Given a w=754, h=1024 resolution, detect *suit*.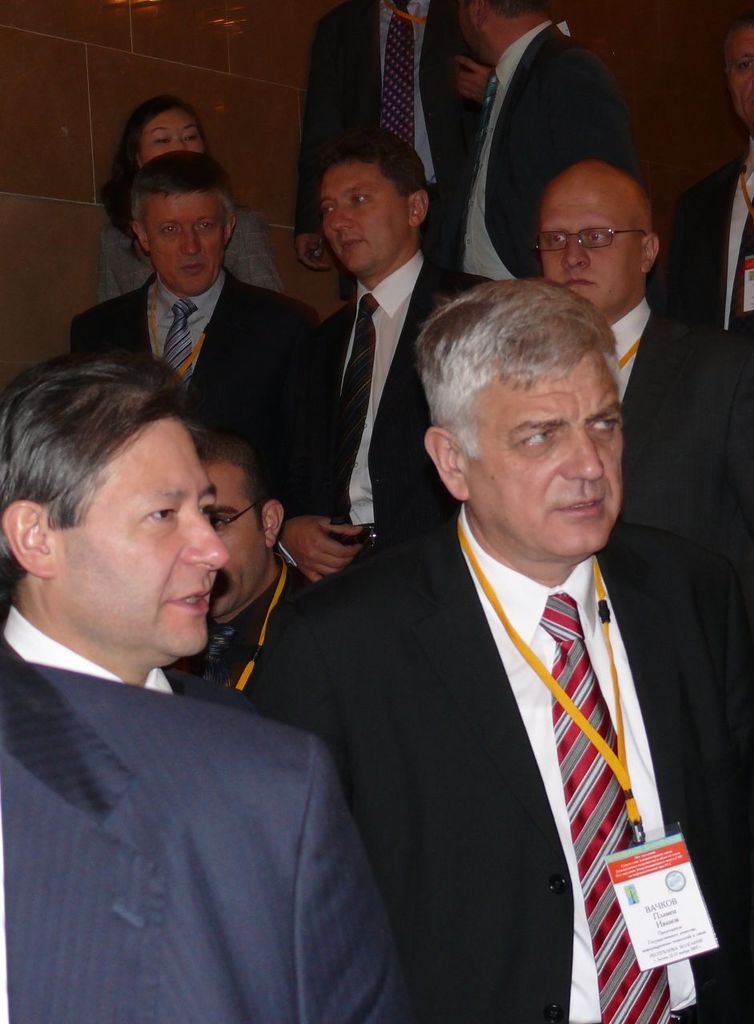
627 313 753 603.
